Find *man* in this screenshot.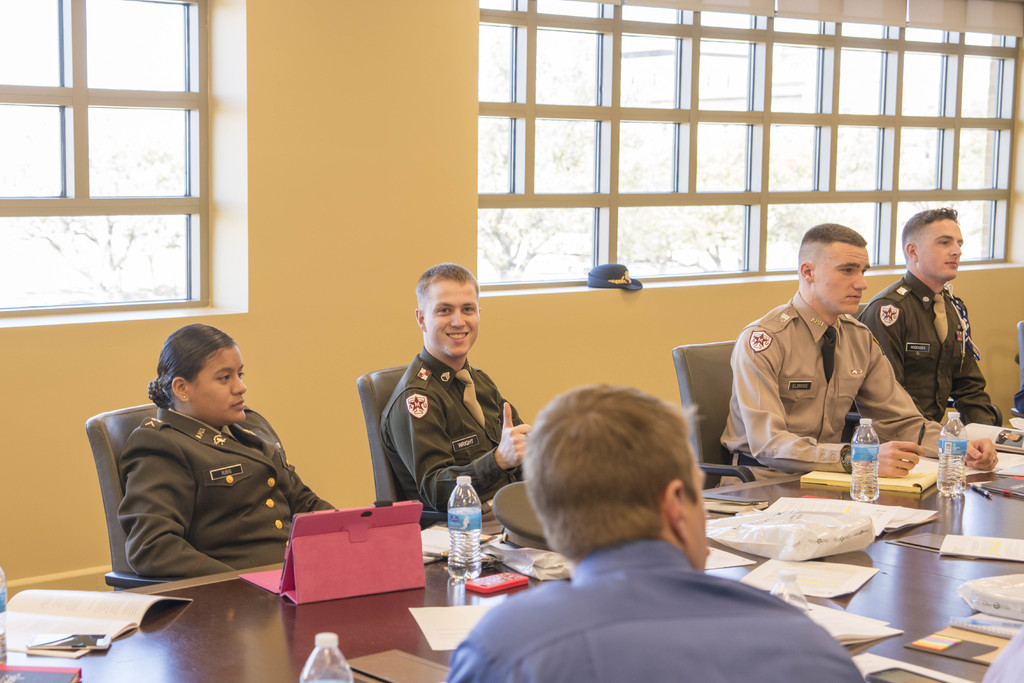
The bounding box for *man* is [379, 262, 531, 515].
